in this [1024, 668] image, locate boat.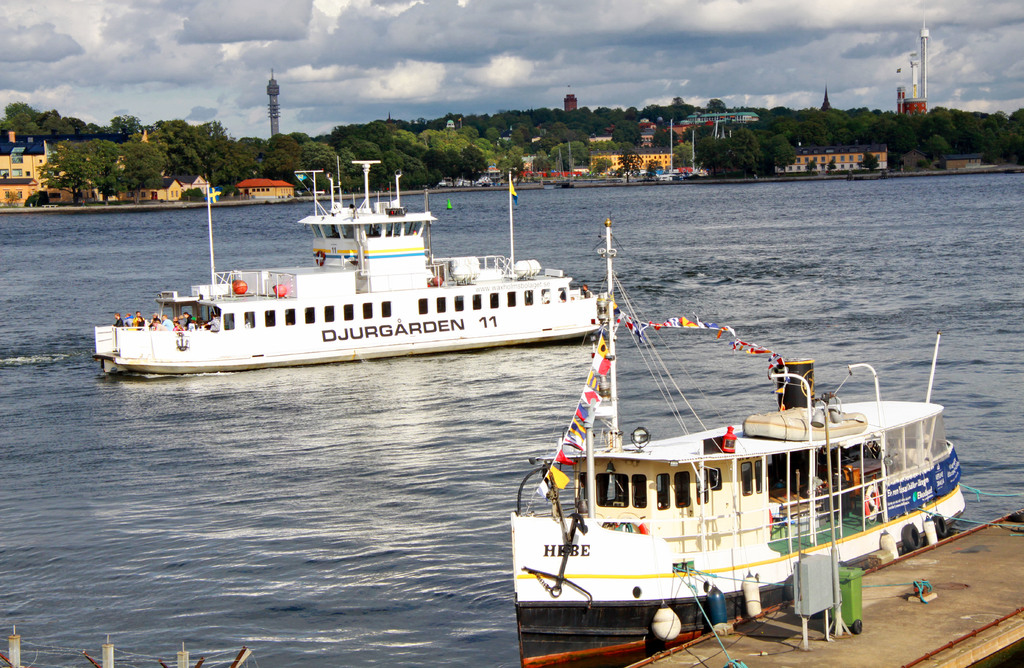
Bounding box: left=527, top=247, right=967, bottom=656.
